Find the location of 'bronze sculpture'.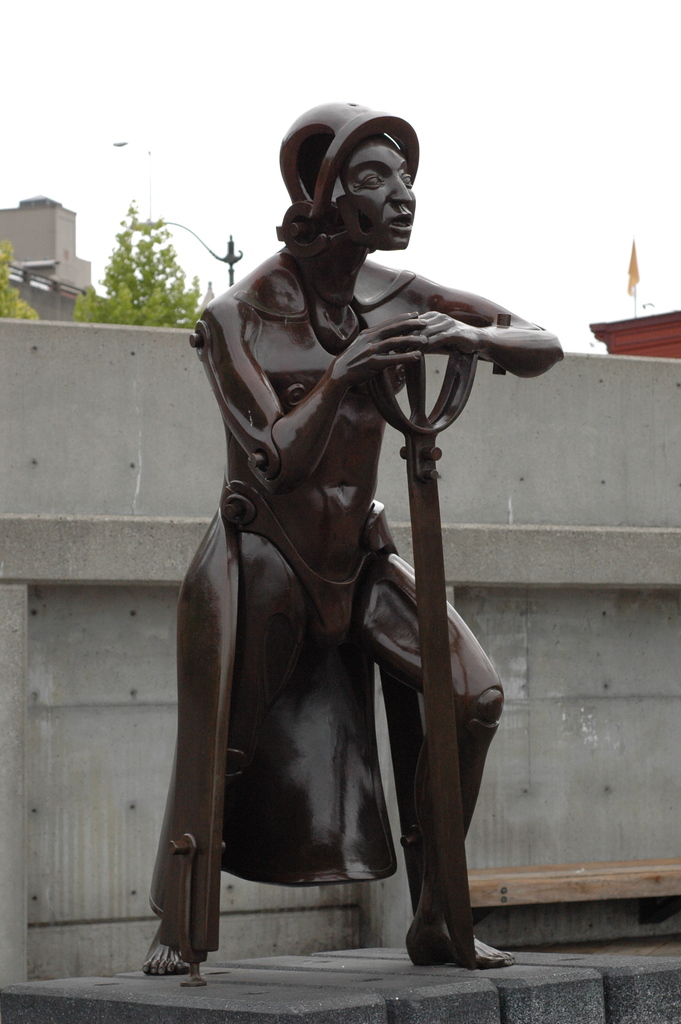
Location: {"left": 141, "top": 100, "right": 513, "bottom": 979}.
